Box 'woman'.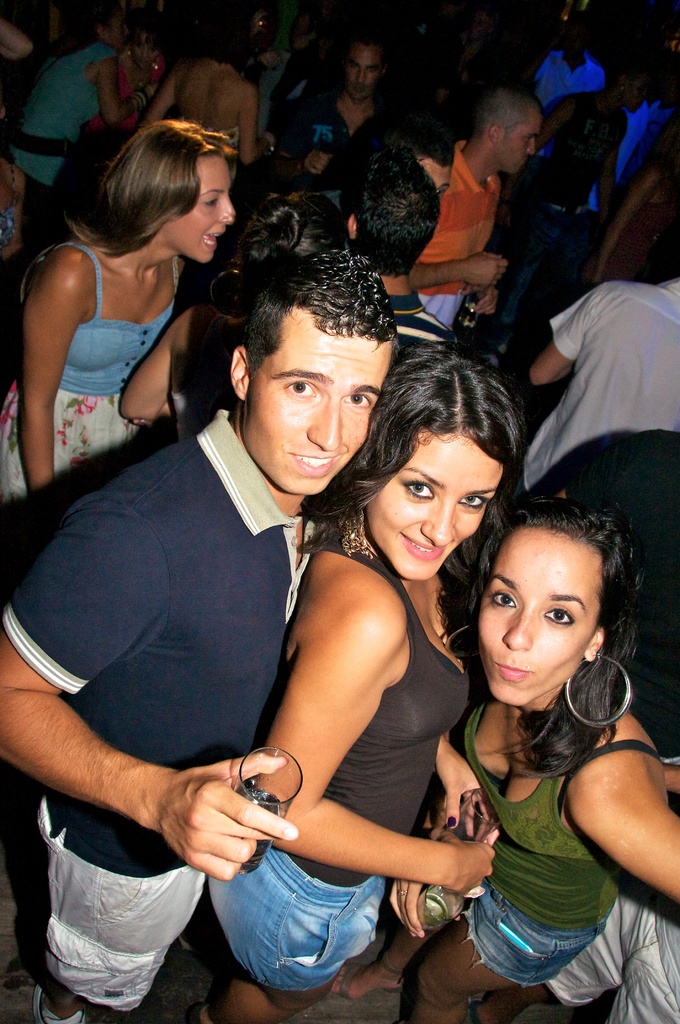
[573, 146, 679, 305].
